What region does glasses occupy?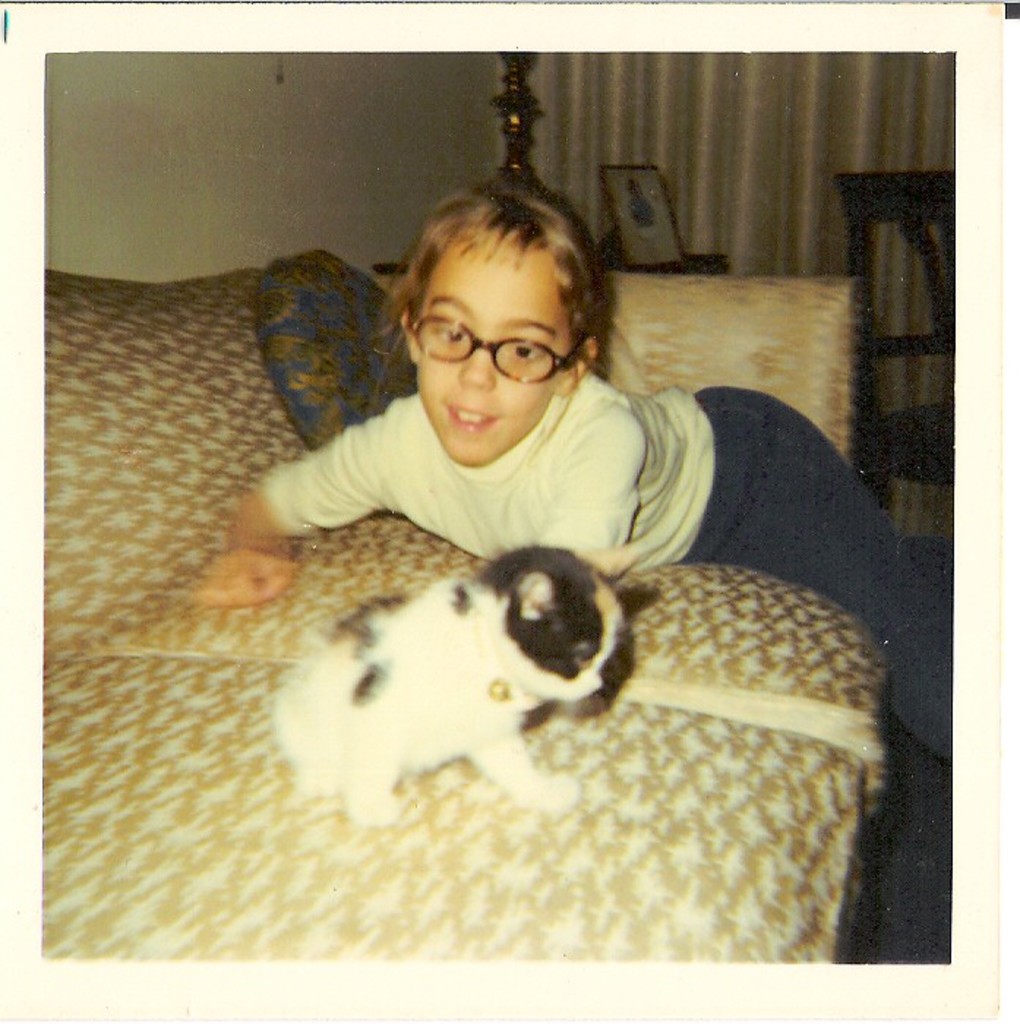
414 295 596 369.
